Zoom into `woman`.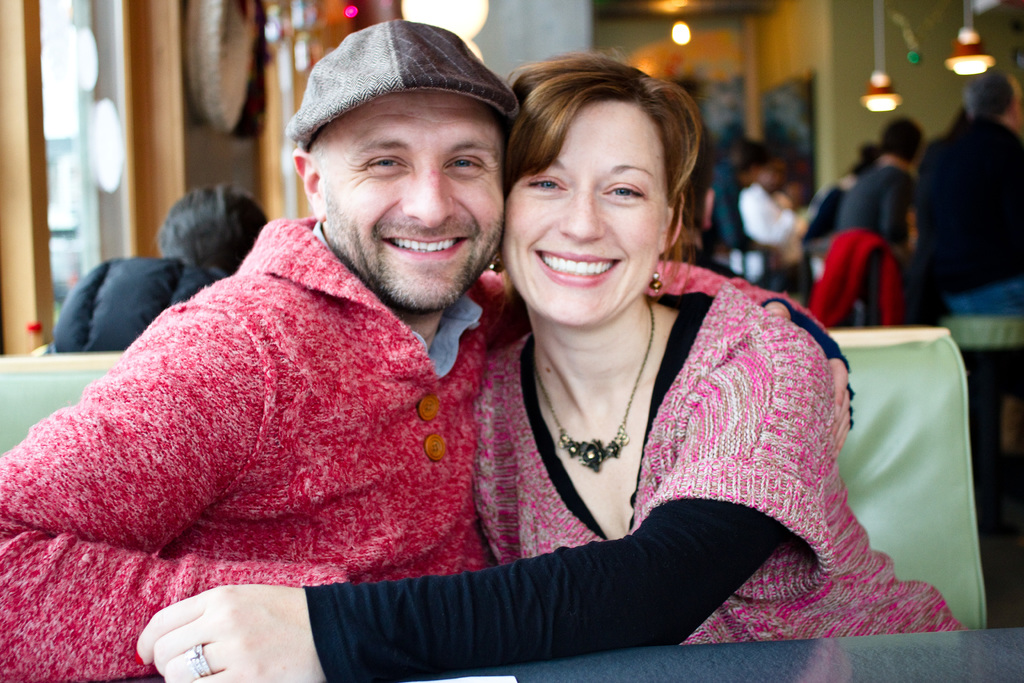
Zoom target: l=293, t=58, r=902, b=671.
